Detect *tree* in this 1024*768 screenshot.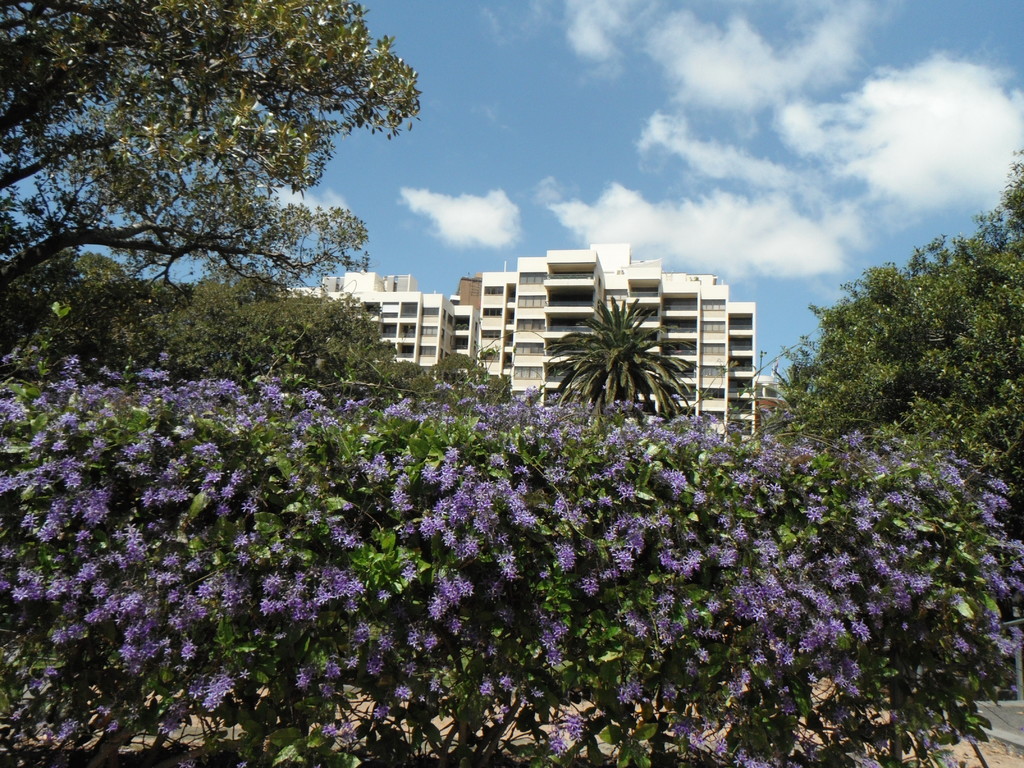
Detection: BBox(546, 292, 705, 429).
